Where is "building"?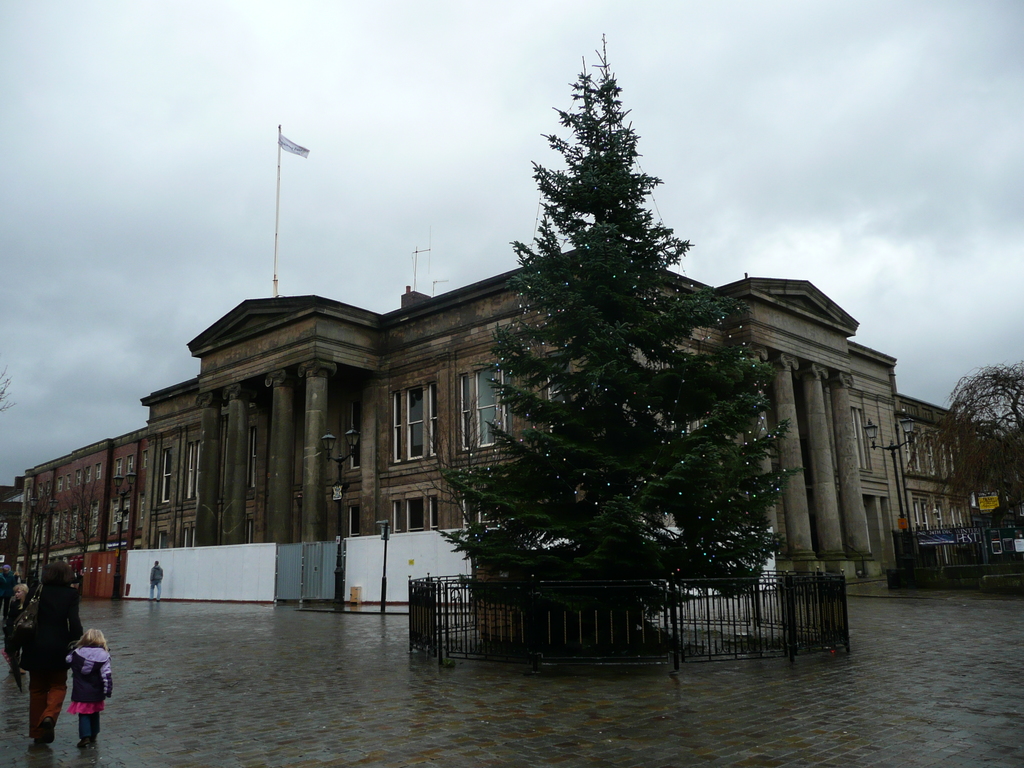
left=897, top=393, right=989, bottom=577.
